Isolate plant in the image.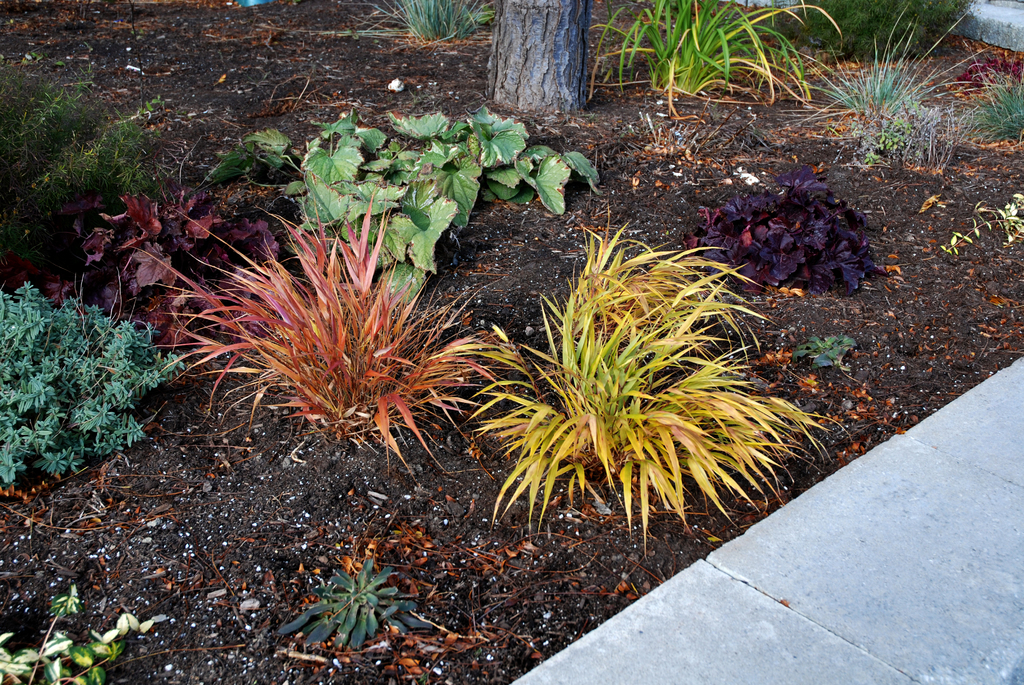
Isolated region: bbox=(932, 190, 1023, 246).
